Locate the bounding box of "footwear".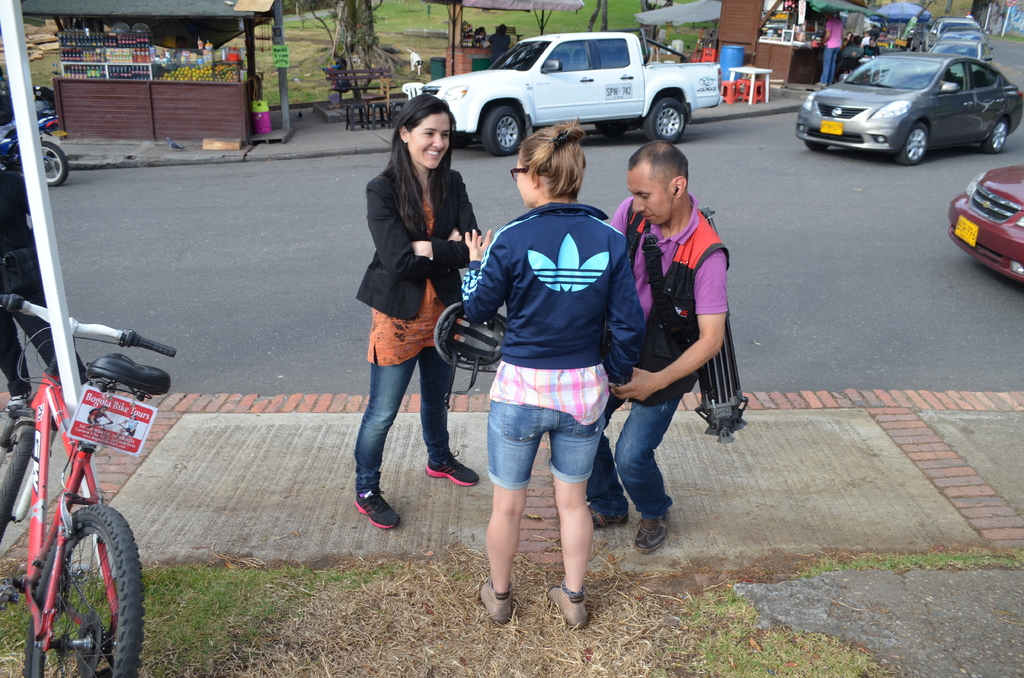
Bounding box: 354:484:410:531.
